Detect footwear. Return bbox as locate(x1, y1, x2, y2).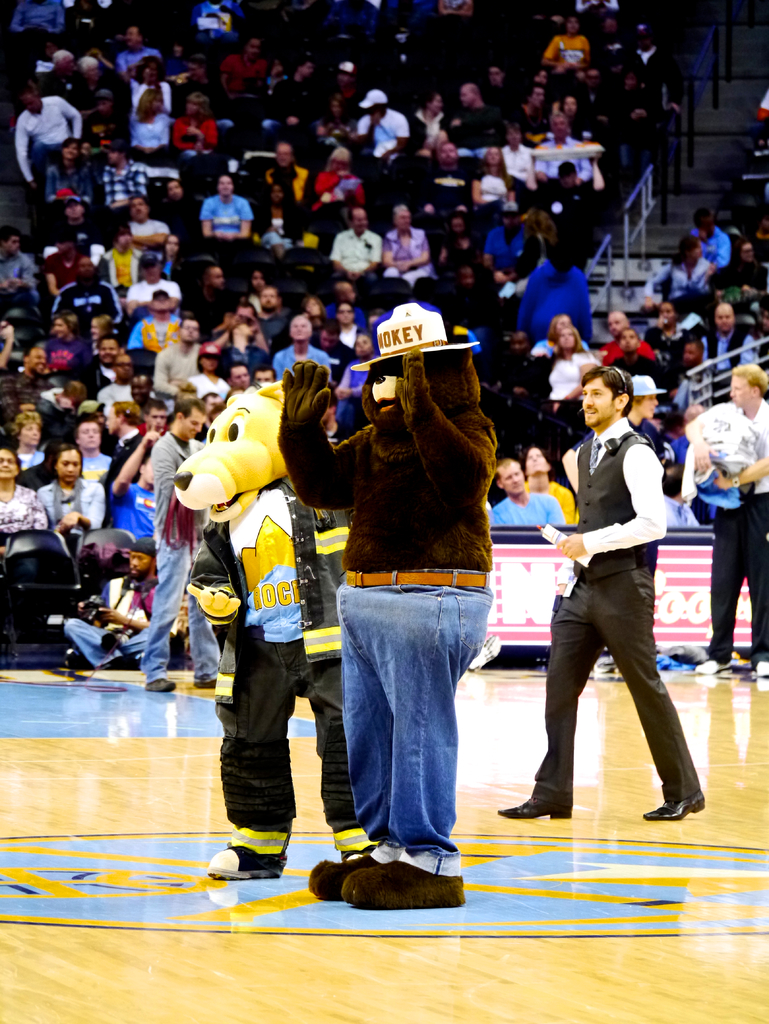
locate(492, 793, 572, 819).
